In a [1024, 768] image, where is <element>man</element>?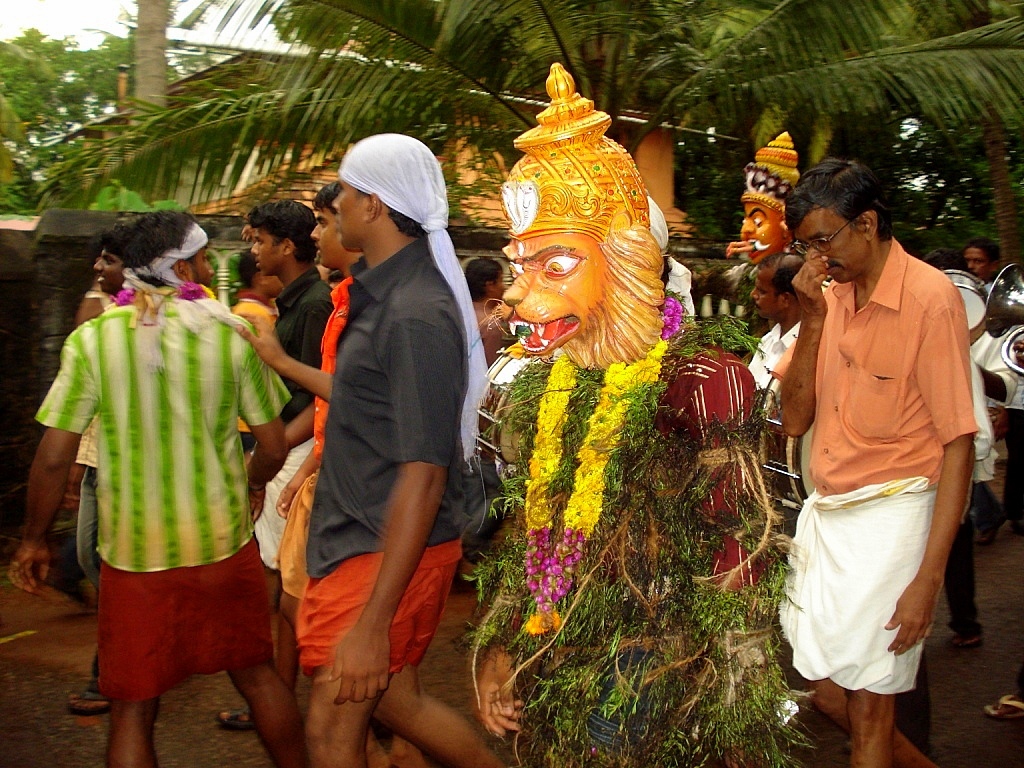
bbox(92, 213, 145, 303).
